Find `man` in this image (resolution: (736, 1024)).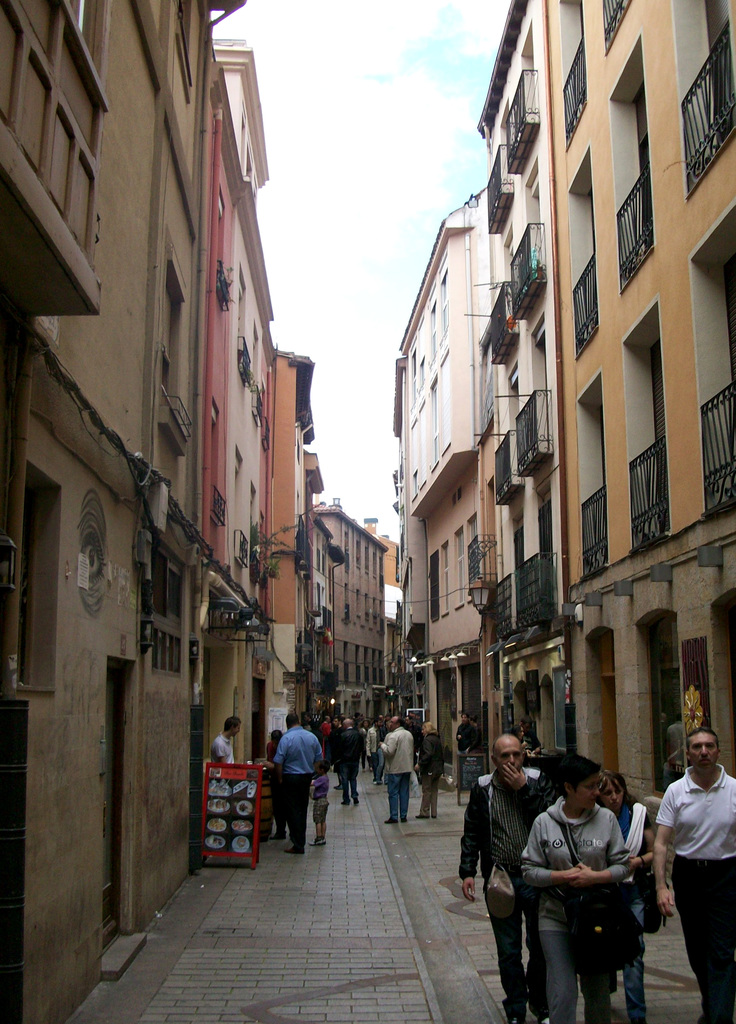
(266, 709, 339, 858).
